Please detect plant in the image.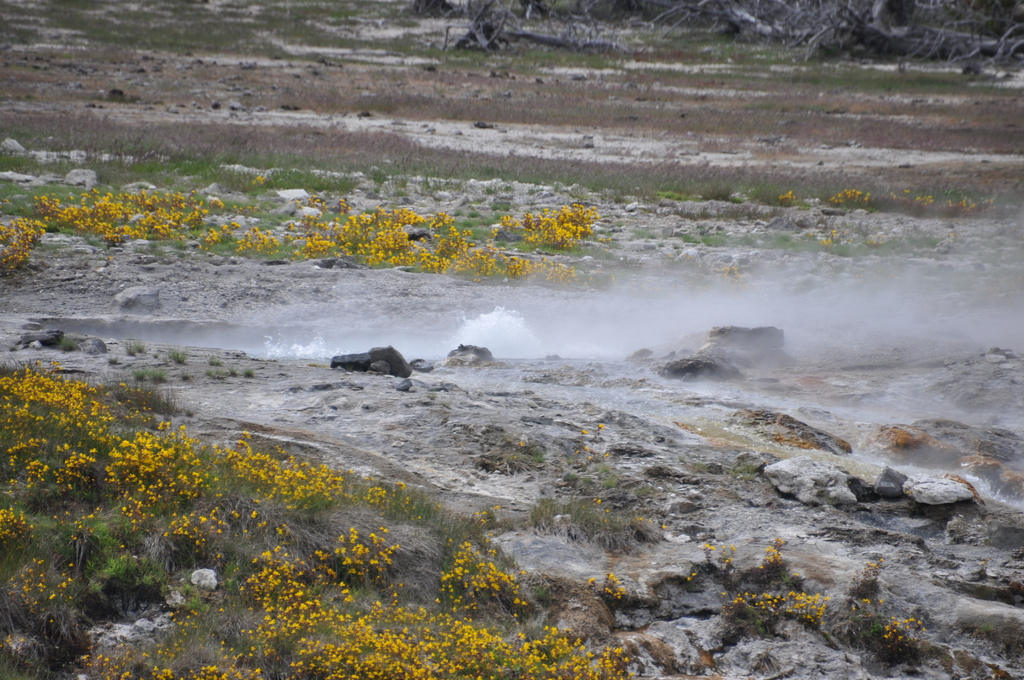
(243,362,257,377).
